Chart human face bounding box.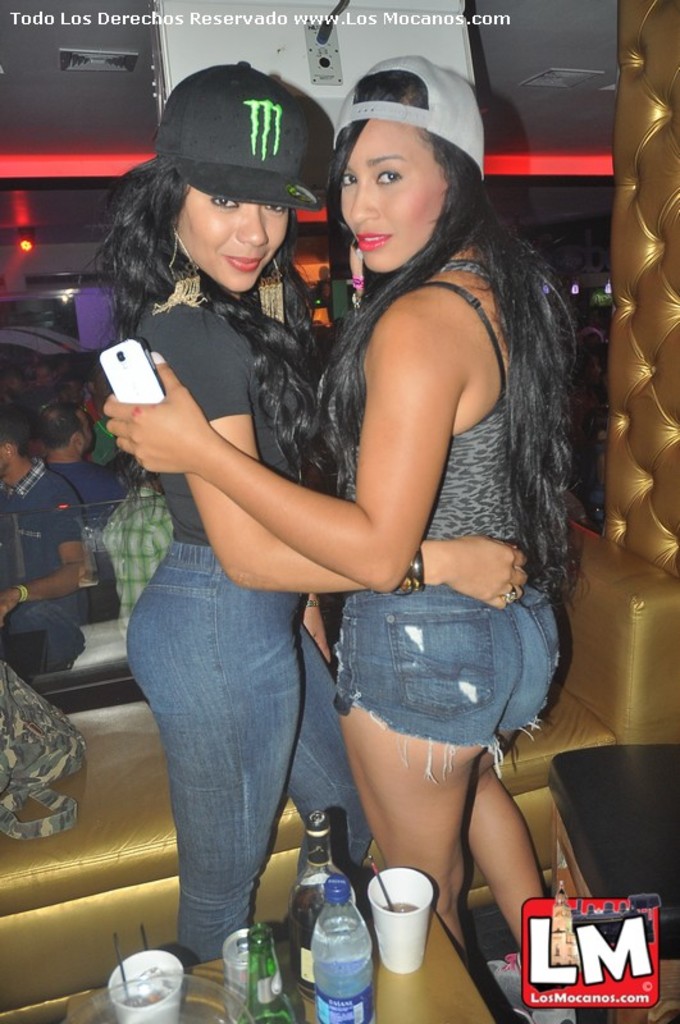
Charted: x1=337 y1=114 x2=448 y2=275.
